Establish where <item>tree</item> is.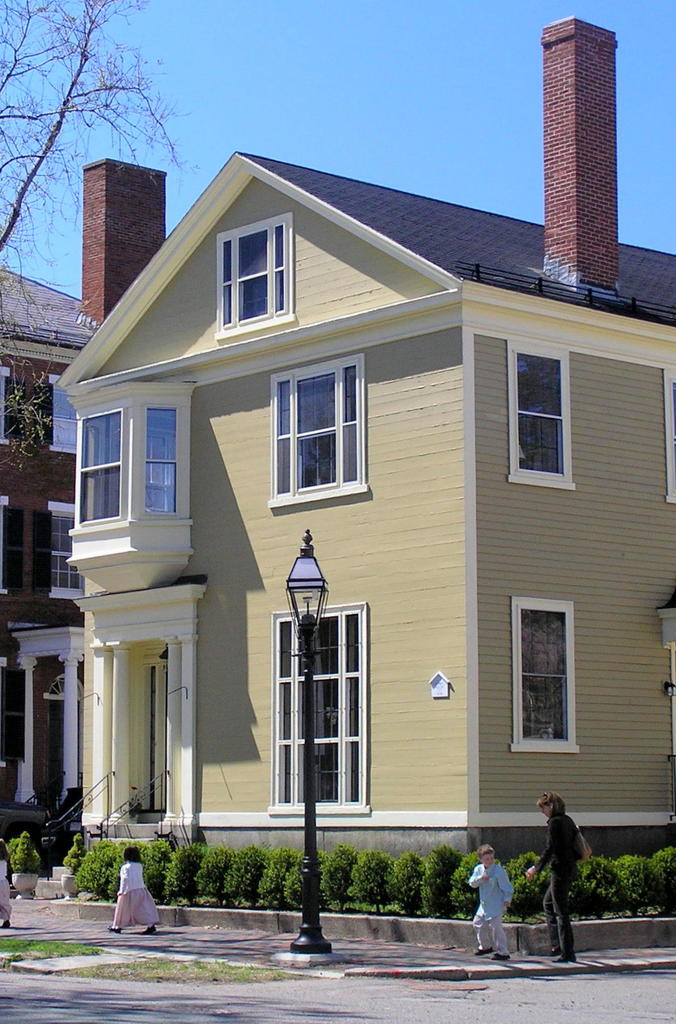
Established at bbox(0, 0, 202, 478).
